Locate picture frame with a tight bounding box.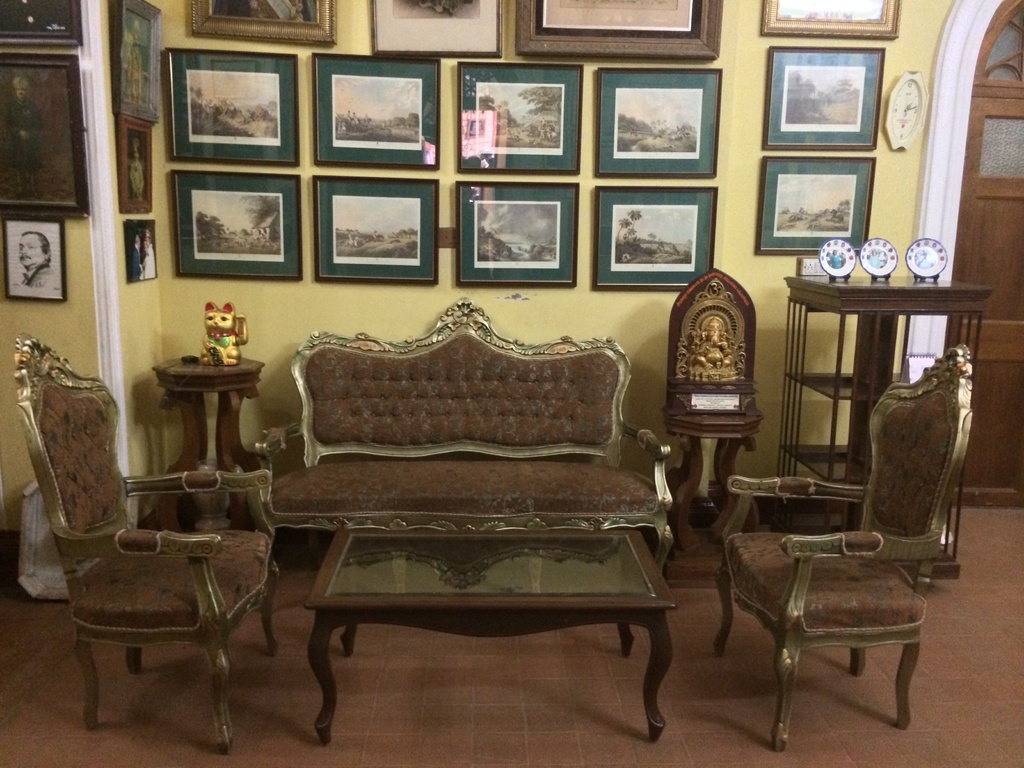
pyautogui.locateOnScreen(453, 181, 580, 287).
